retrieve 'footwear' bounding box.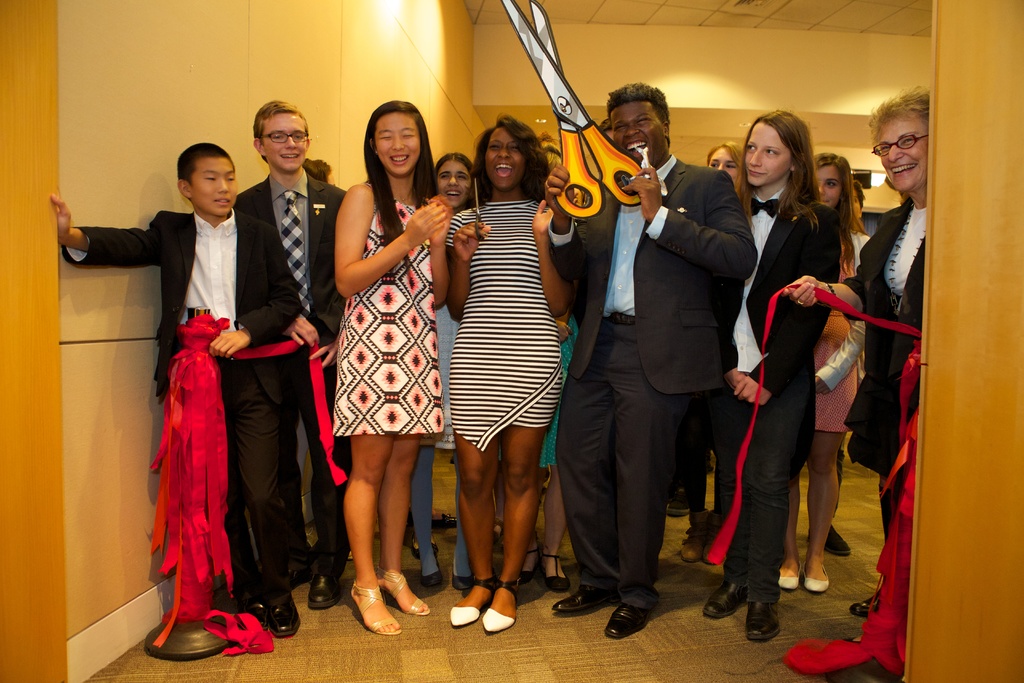
Bounding box: {"left": 740, "top": 598, "right": 776, "bottom": 636}.
